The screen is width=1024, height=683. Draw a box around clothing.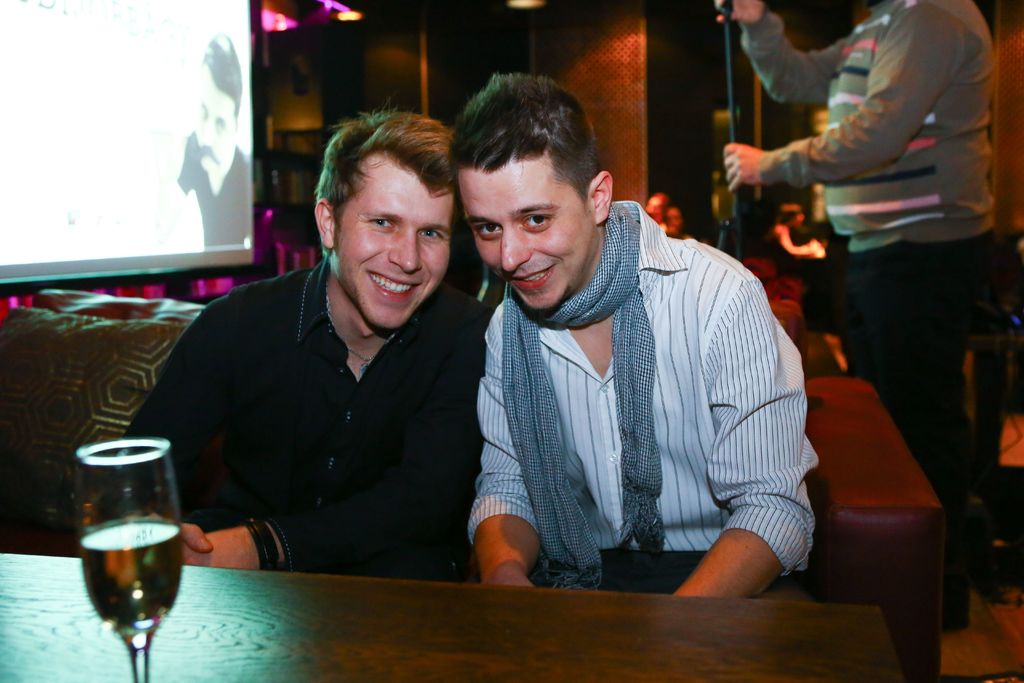
locate(732, 0, 1017, 511).
